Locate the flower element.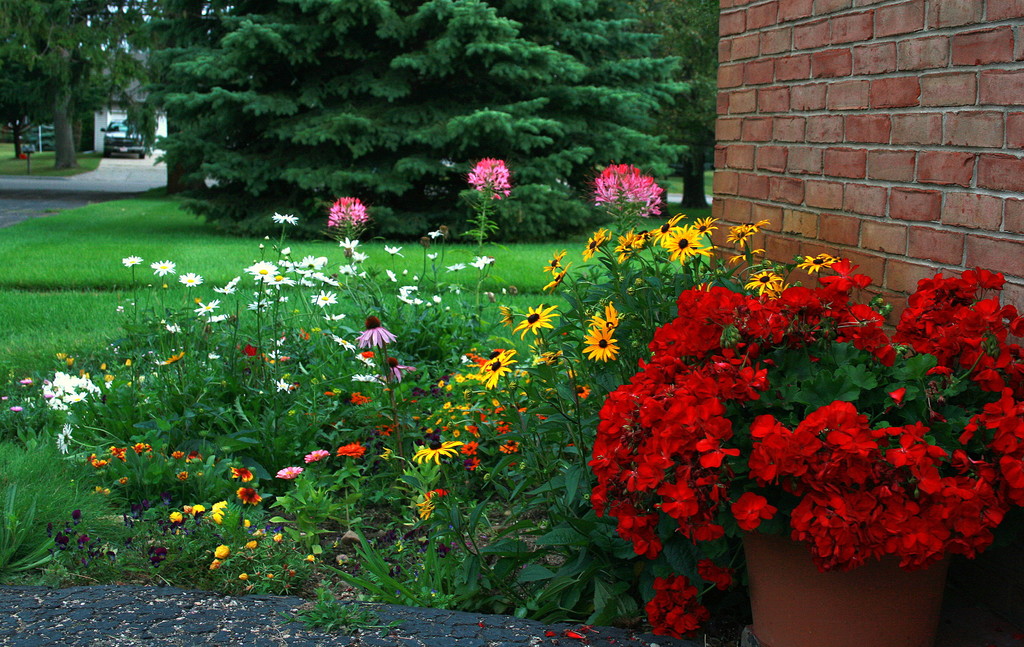
Element bbox: bbox(465, 452, 481, 472).
